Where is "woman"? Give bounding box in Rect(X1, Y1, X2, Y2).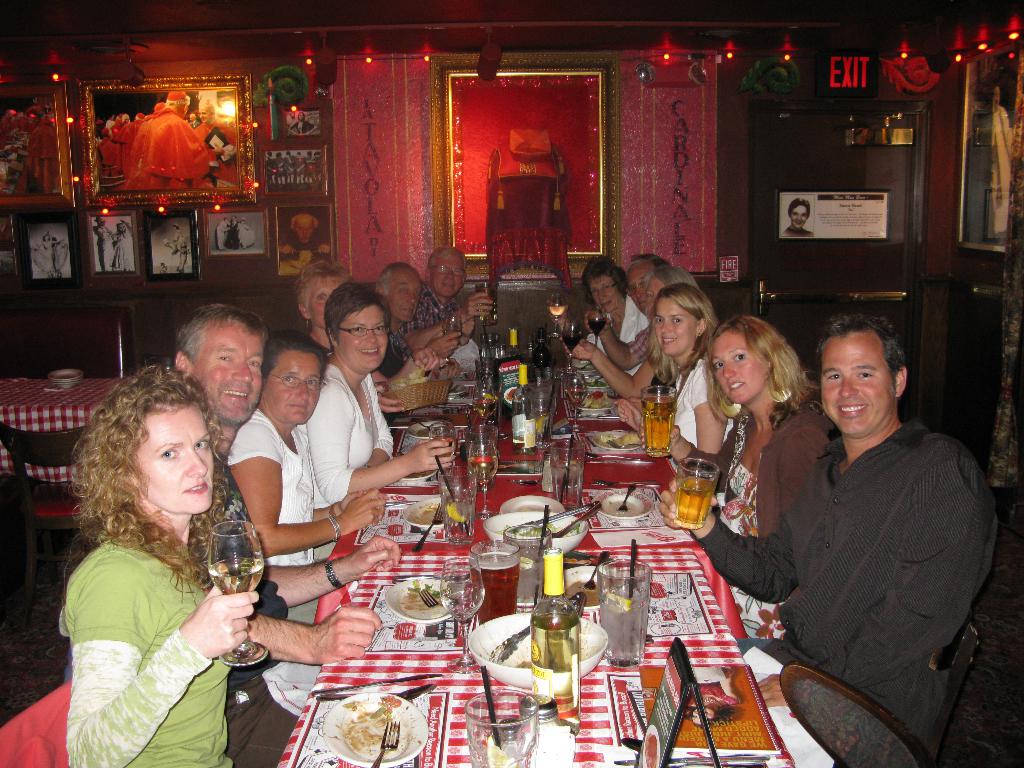
Rect(293, 260, 447, 411).
